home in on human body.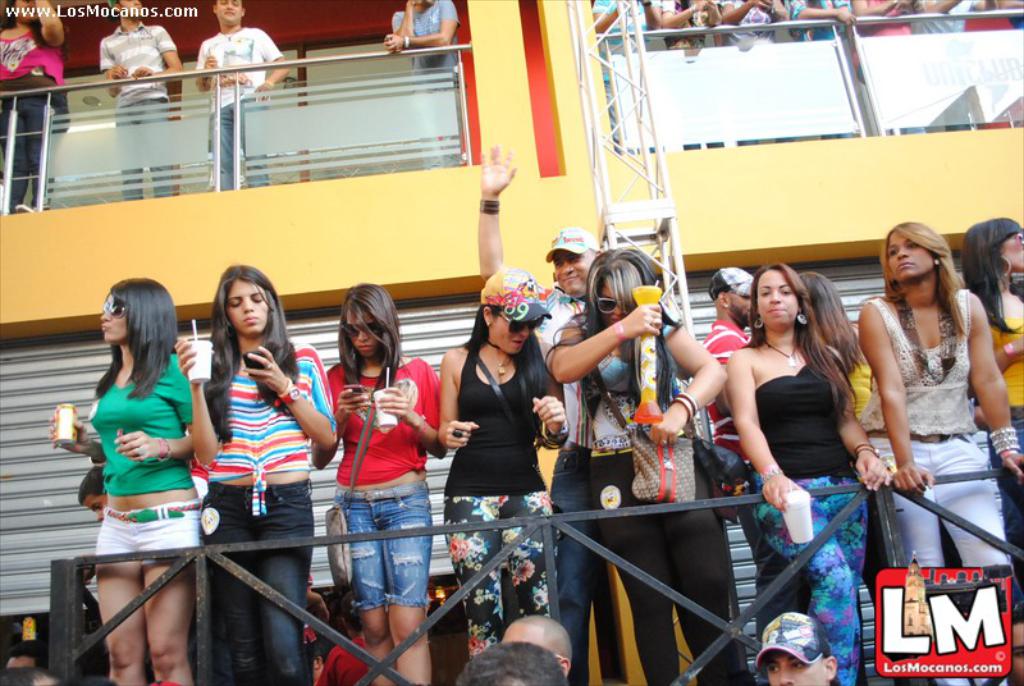
Homed in at bbox=(0, 1, 70, 215).
